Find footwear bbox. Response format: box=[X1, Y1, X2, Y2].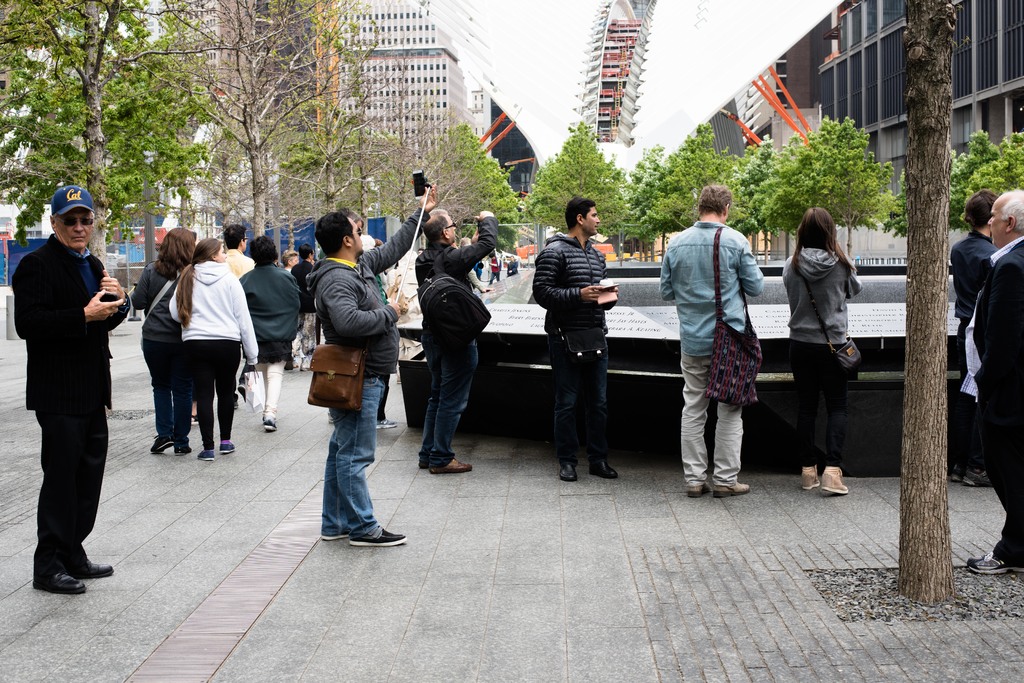
box=[689, 487, 707, 501].
